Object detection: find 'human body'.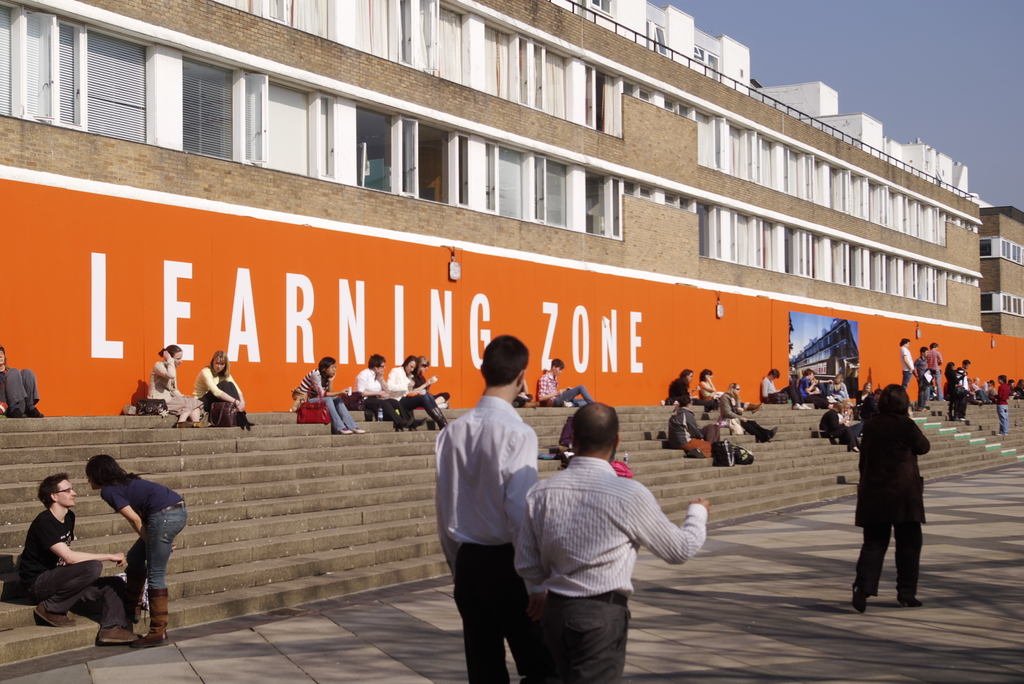
detection(193, 367, 255, 426).
